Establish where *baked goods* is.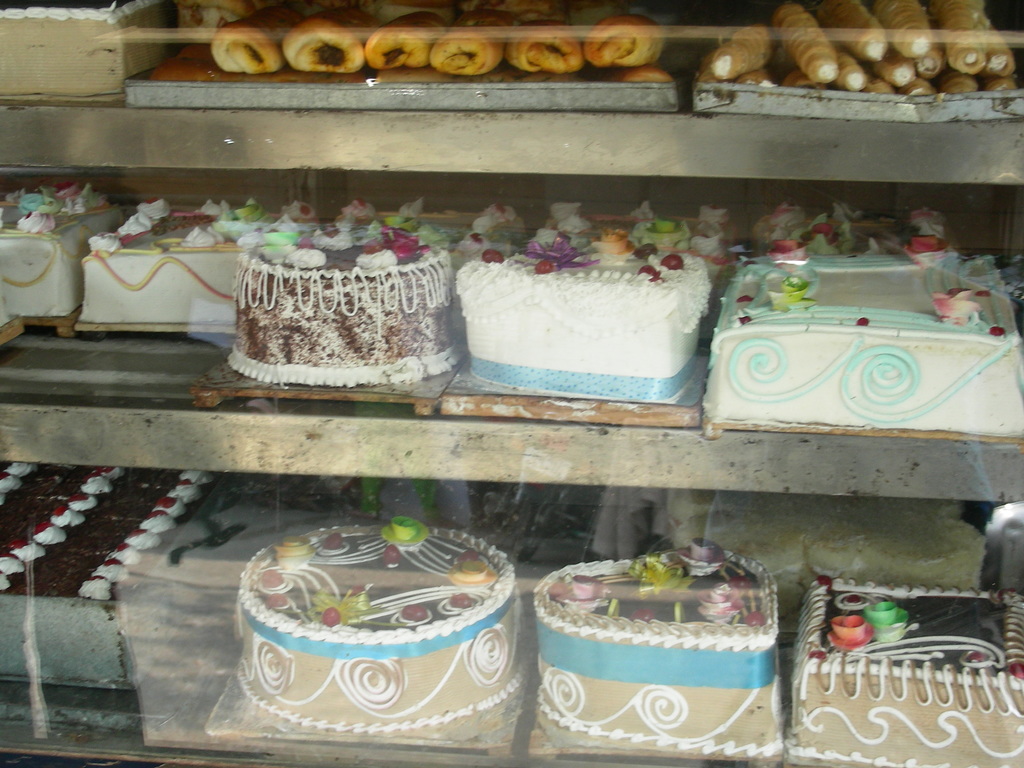
Established at Rect(664, 492, 986, 605).
